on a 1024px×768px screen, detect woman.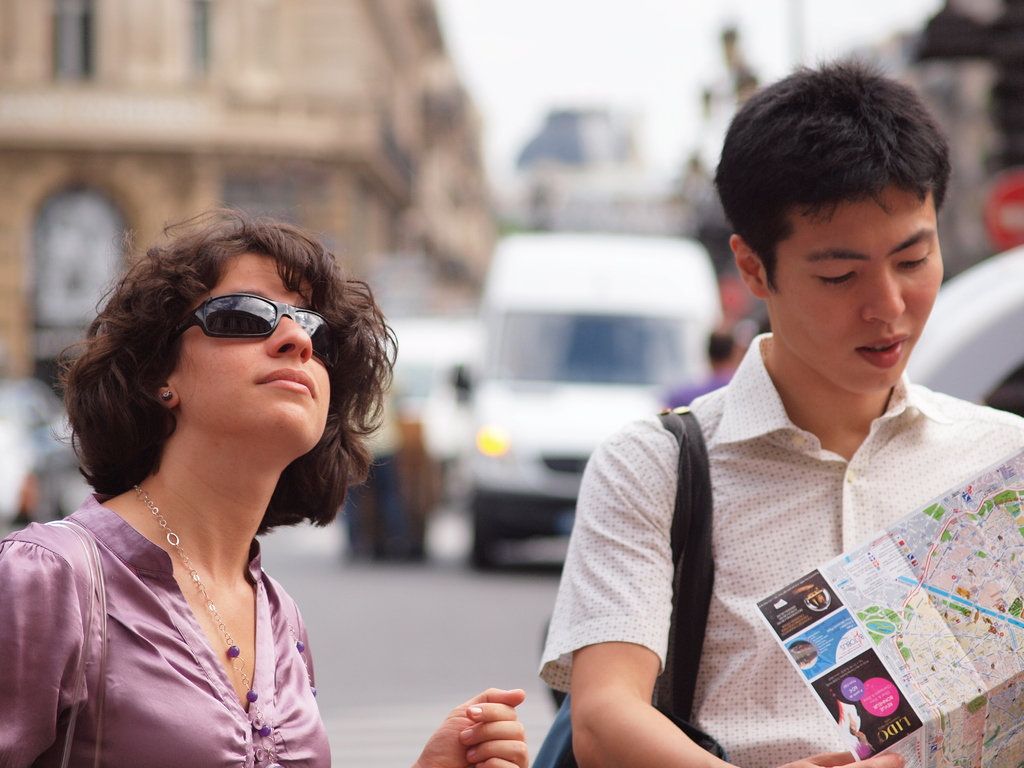
locate(0, 205, 538, 767).
